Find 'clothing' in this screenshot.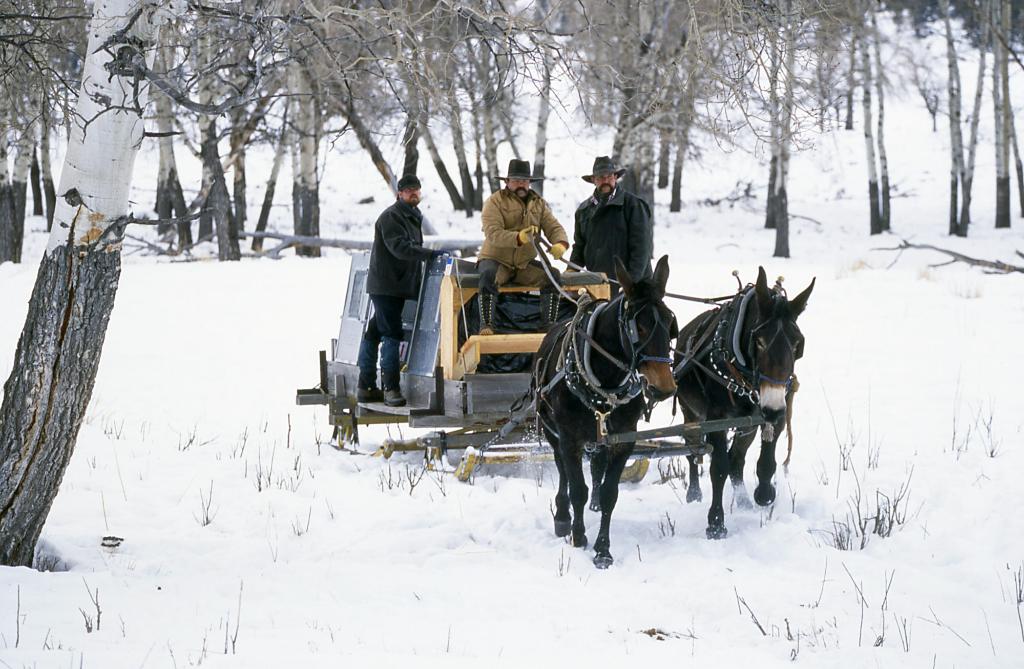
The bounding box for 'clothing' is bbox=(575, 164, 670, 295).
